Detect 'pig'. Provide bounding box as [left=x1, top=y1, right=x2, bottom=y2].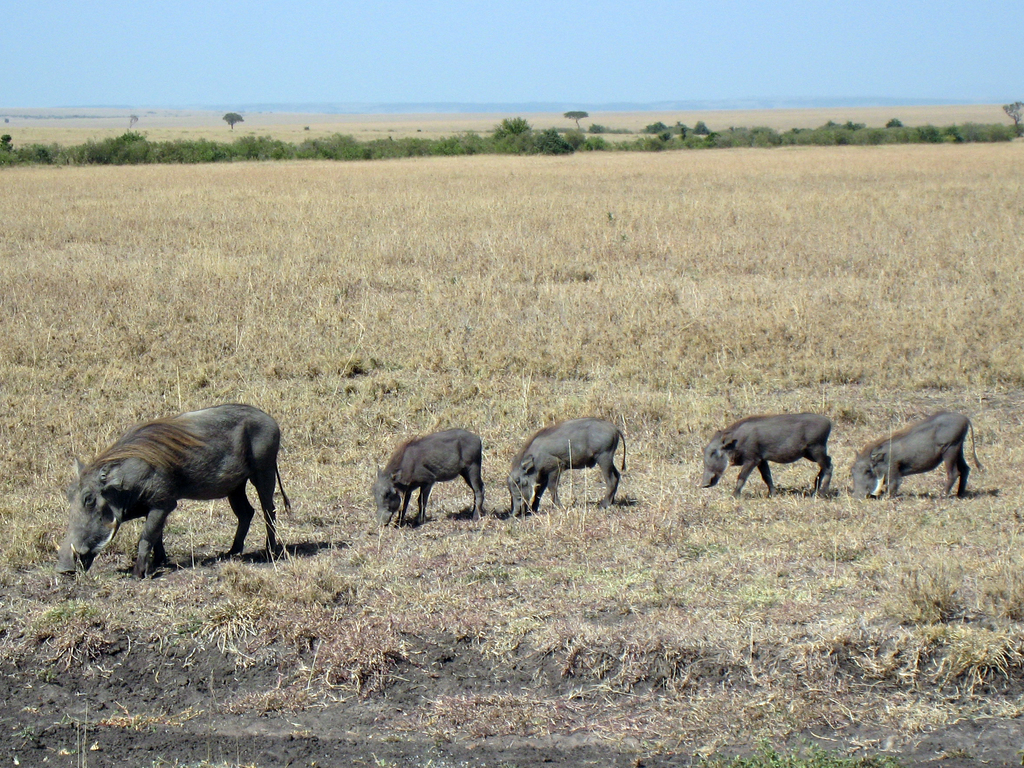
[left=696, top=410, right=835, bottom=500].
